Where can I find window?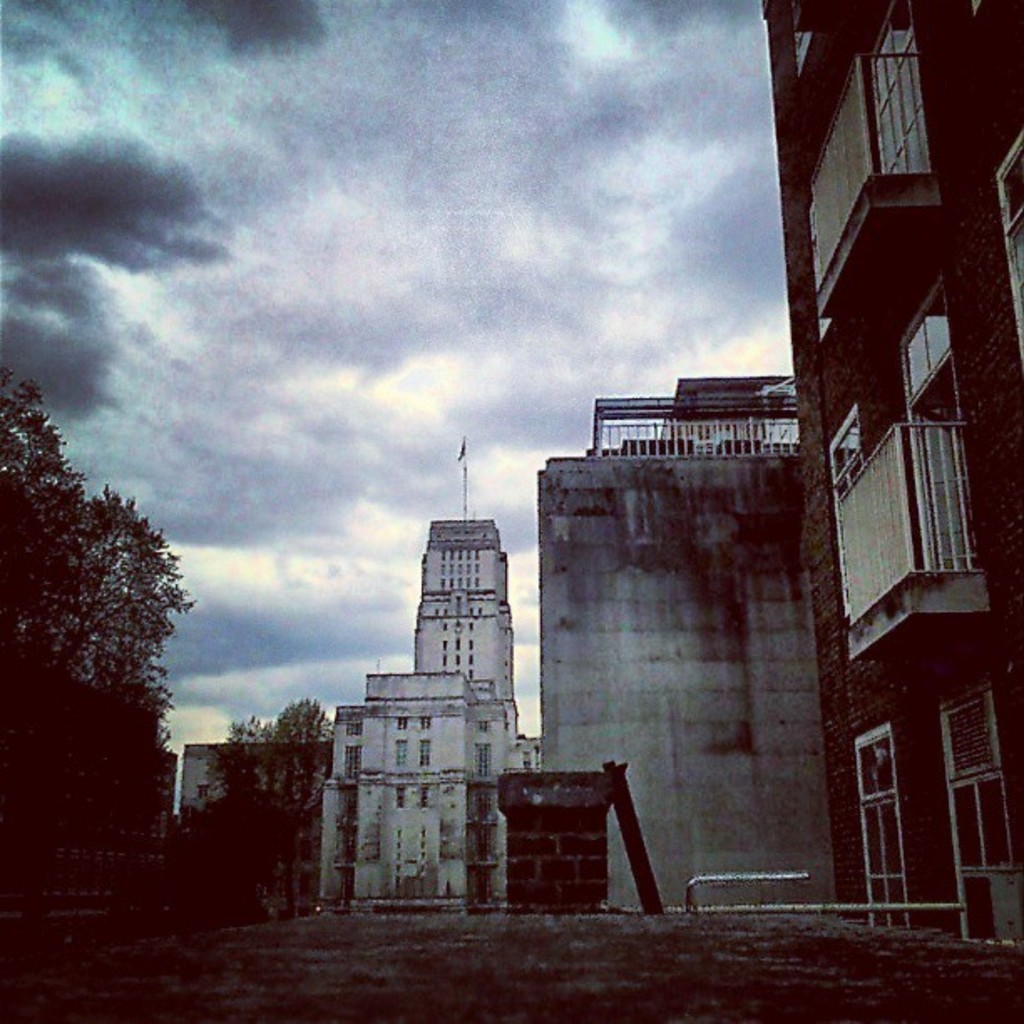
You can find it at region(397, 740, 405, 761).
